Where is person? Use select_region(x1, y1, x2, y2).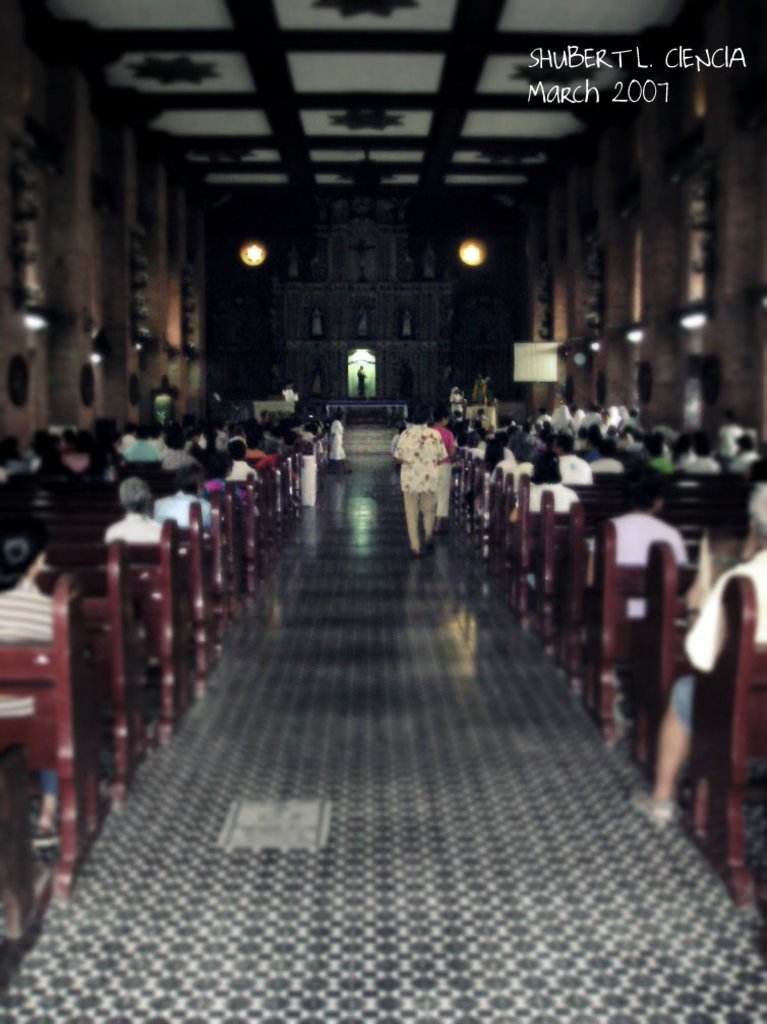
select_region(0, 514, 61, 849).
